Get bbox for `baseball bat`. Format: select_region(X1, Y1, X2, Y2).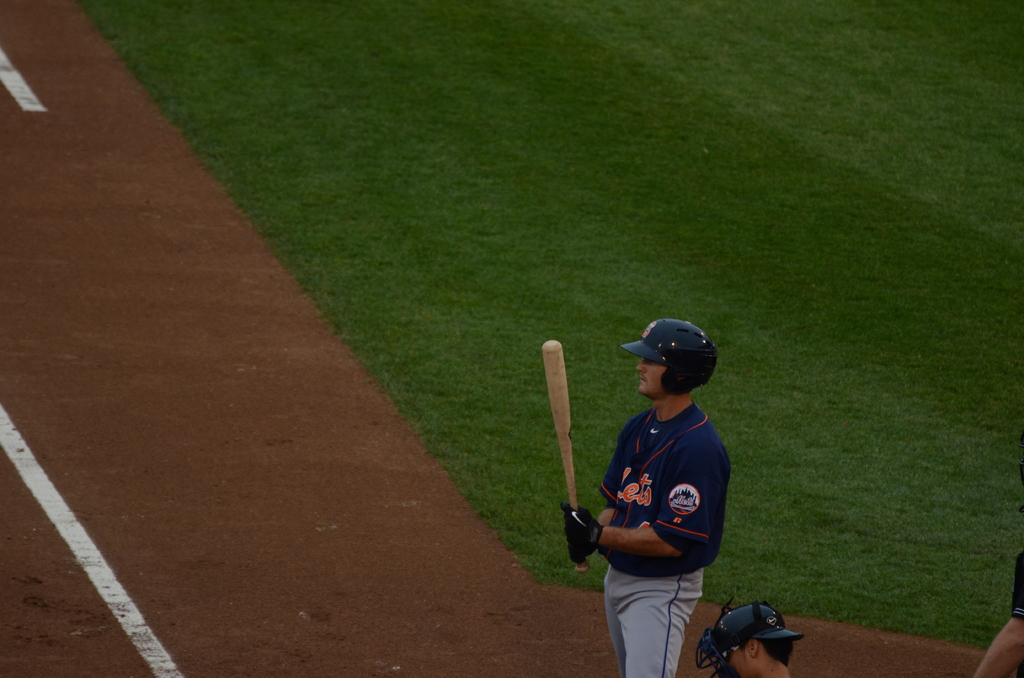
select_region(540, 336, 593, 575).
